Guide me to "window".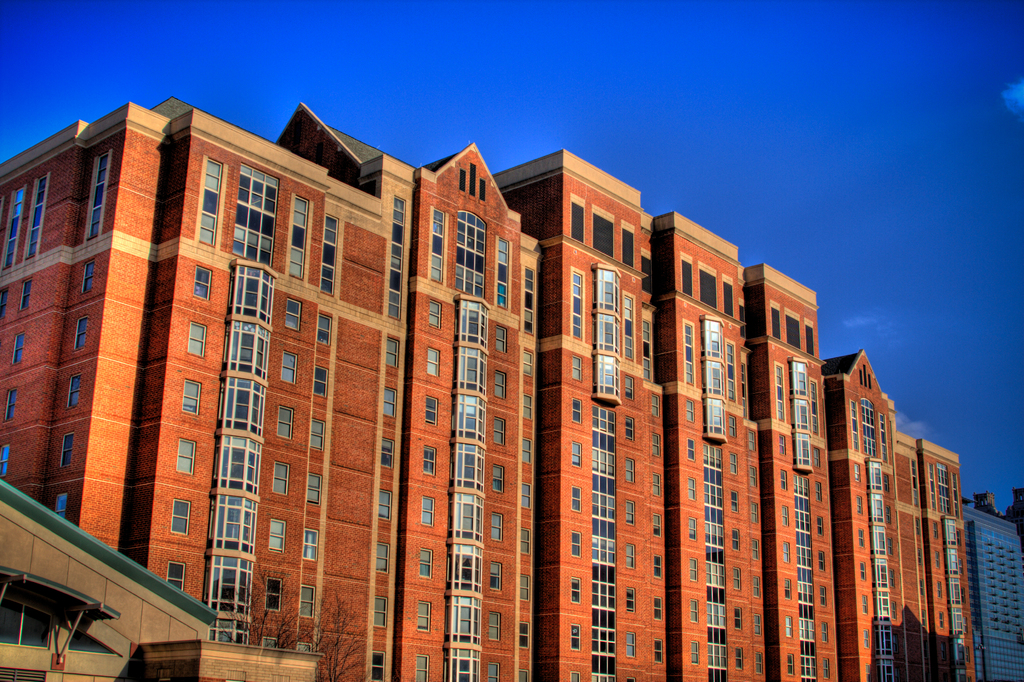
Guidance: region(5, 188, 29, 271).
